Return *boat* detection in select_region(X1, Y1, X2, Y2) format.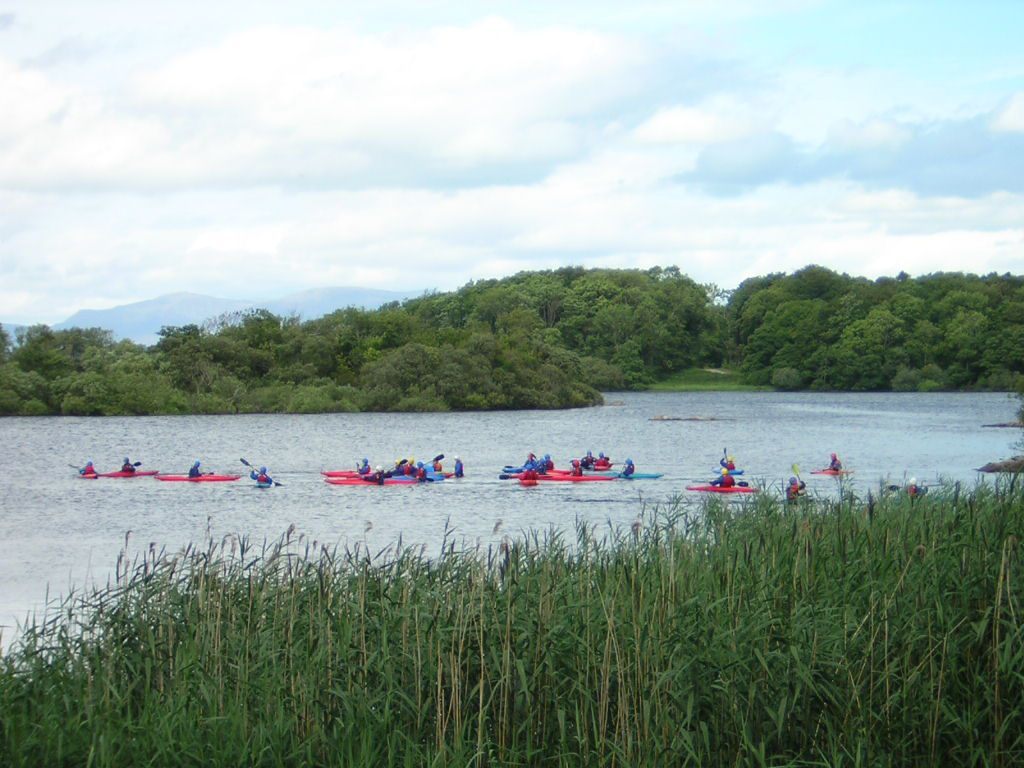
select_region(591, 463, 651, 482).
